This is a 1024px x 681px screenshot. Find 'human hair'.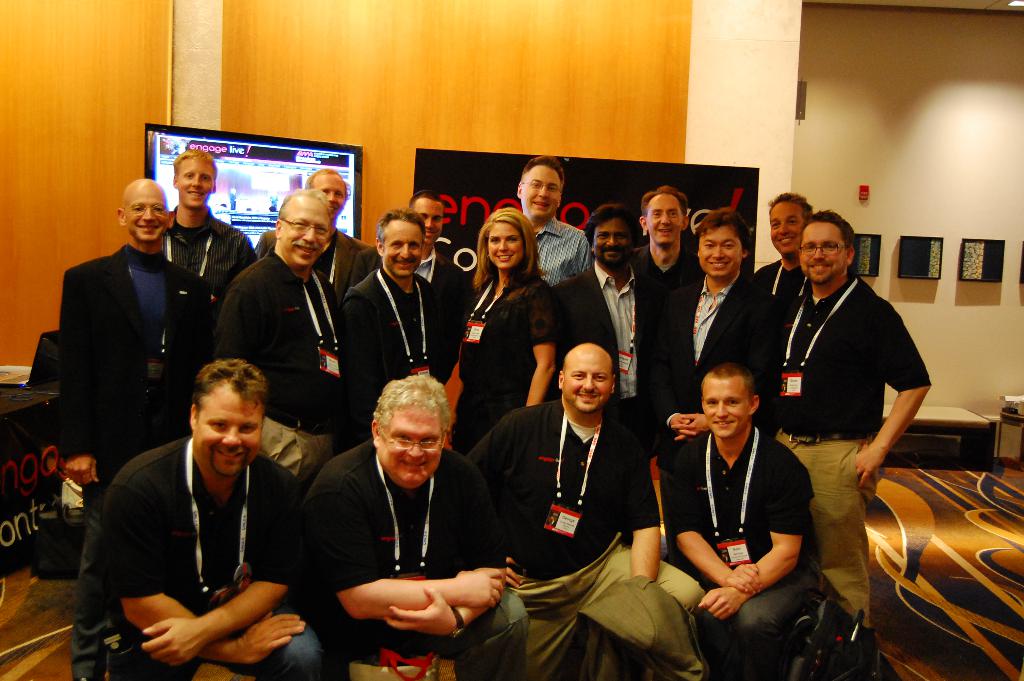
Bounding box: 767,190,811,231.
